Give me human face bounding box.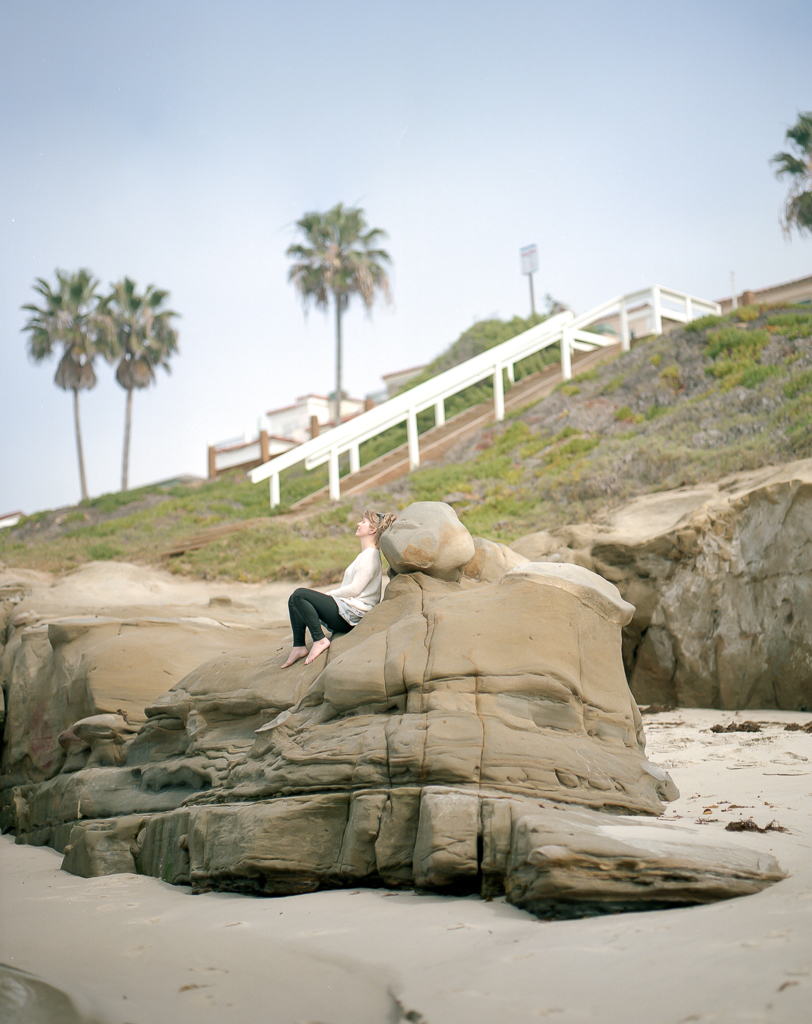
region(356, 513, 372, 536).
